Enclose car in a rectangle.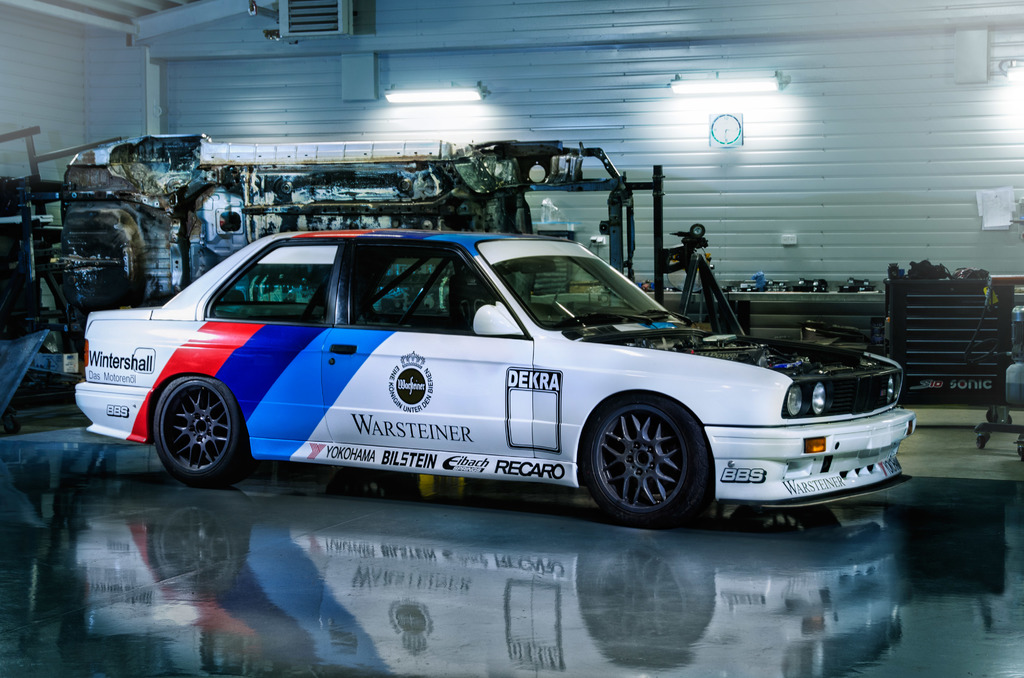
region(71, 222, 922, 533).
